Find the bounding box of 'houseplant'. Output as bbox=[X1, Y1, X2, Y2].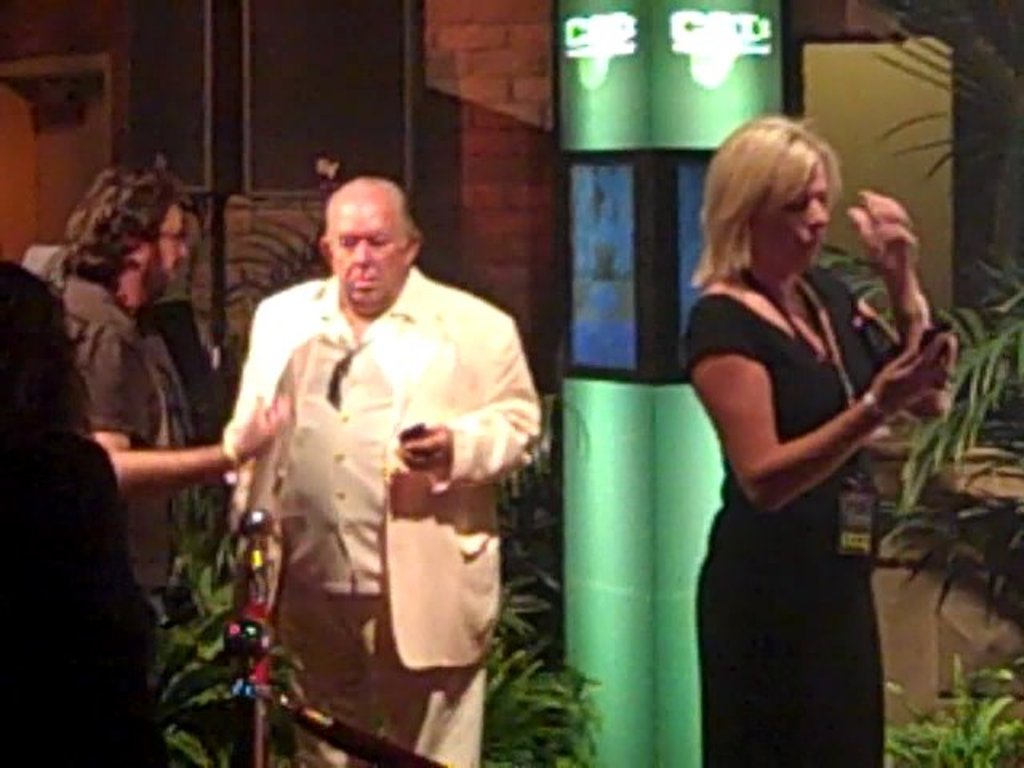
bbox=[146, 486, 325, 766].
